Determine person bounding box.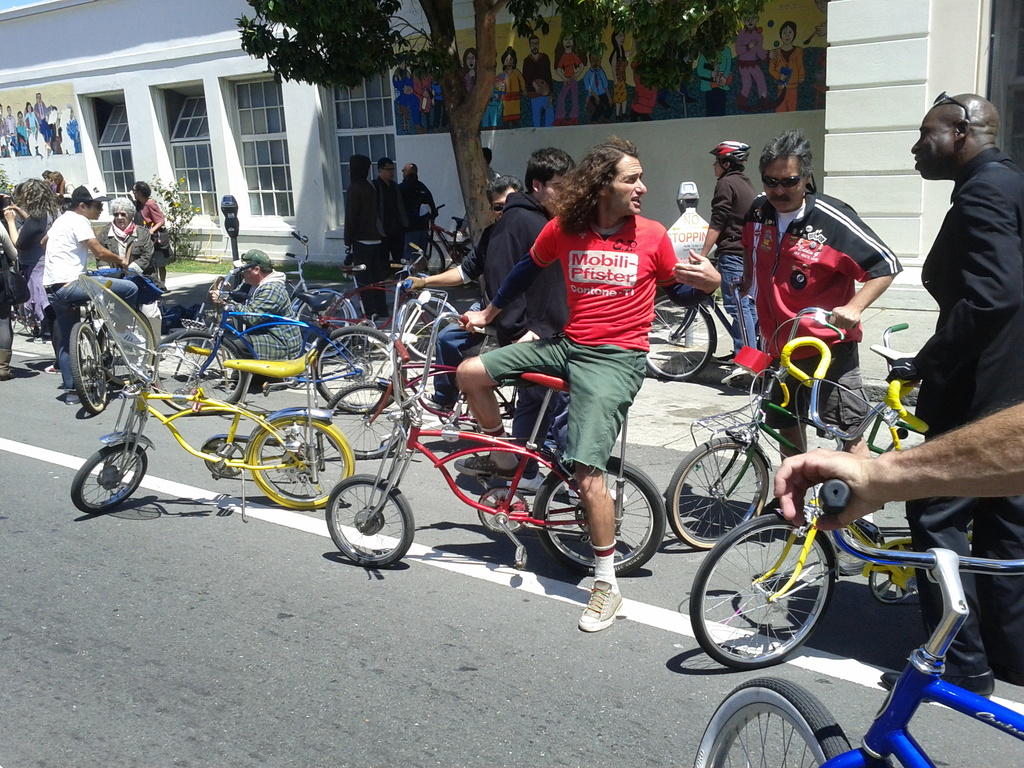
Determined: <region>220, 248, 307, 409</region>.
